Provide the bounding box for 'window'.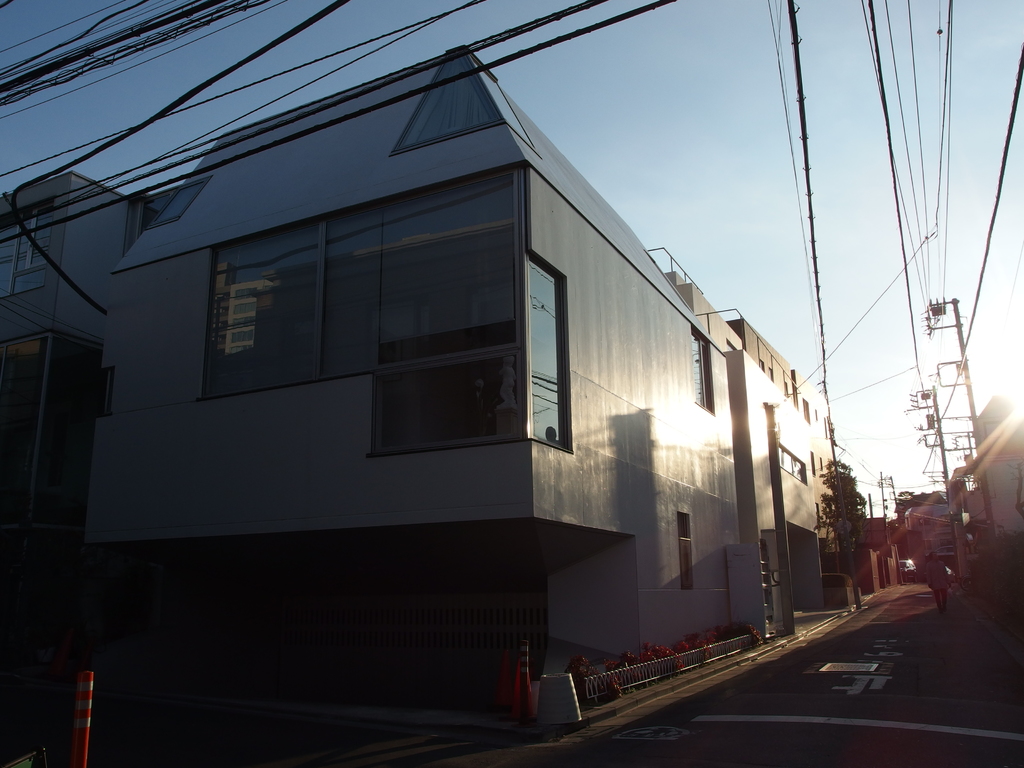
906,518,908,527.
